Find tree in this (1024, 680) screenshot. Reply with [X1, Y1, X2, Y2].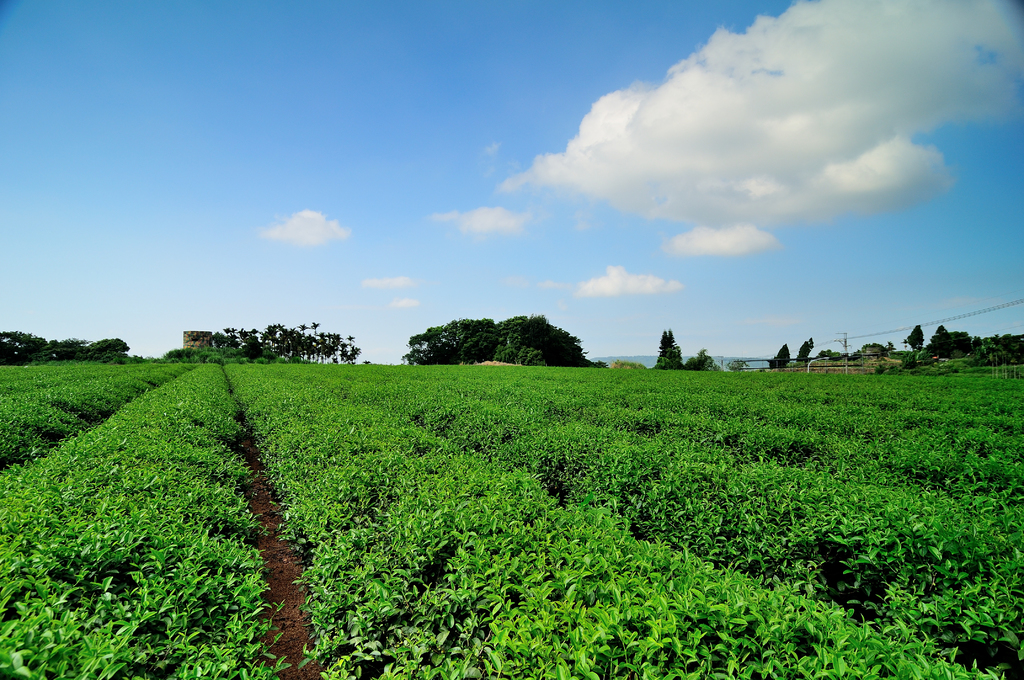
[794, 338, 819, 364].
